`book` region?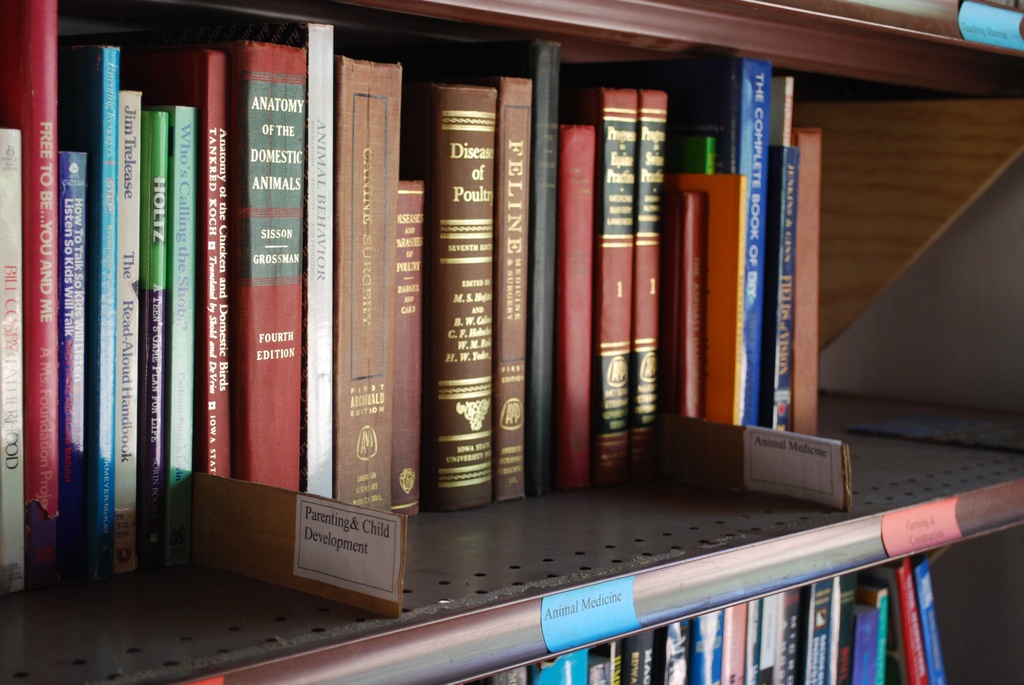
box(174, 50, 235, 478)
